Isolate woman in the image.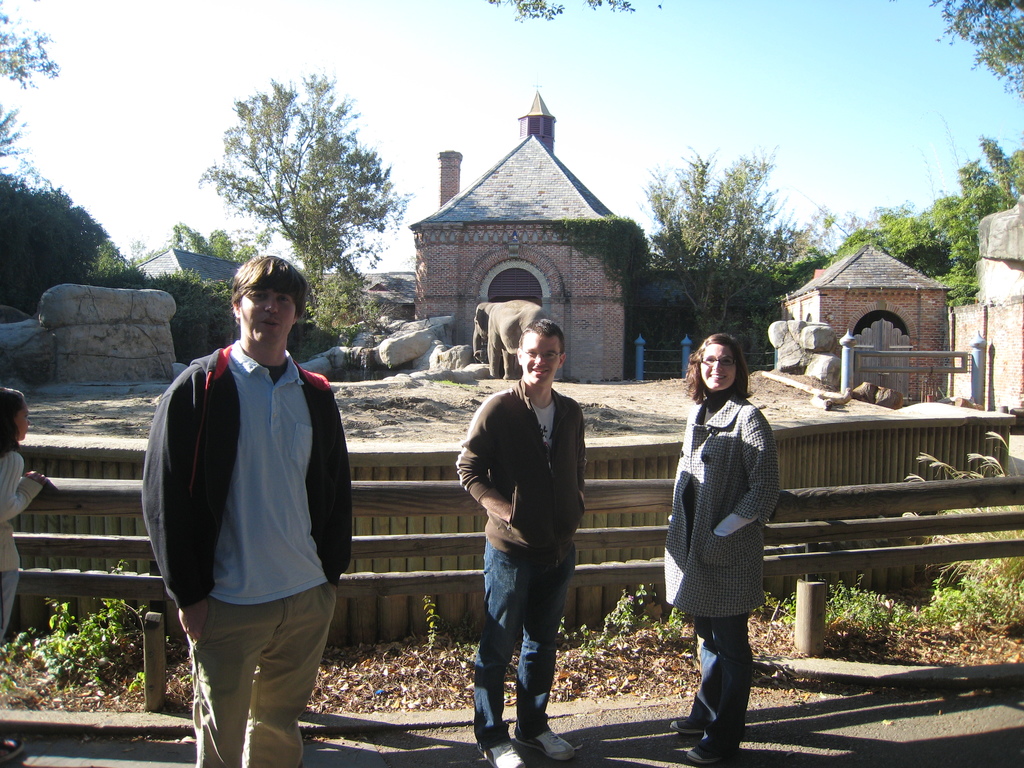
Isolated region: 659 326 783 760.
